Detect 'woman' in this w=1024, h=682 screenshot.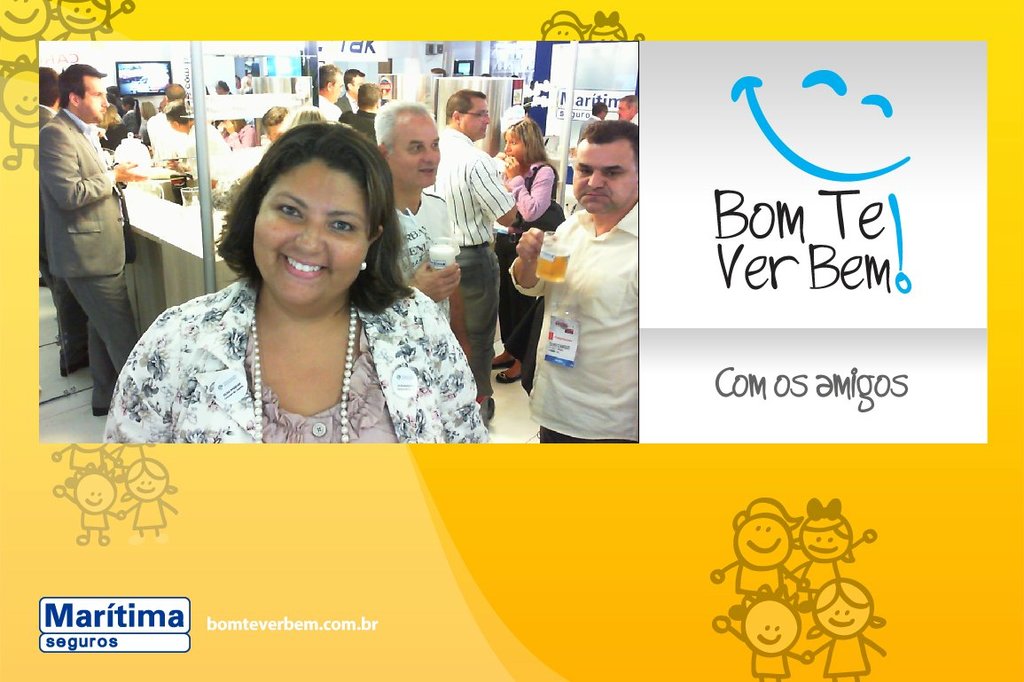
Detection: x1=487, y1=111, x2=557, y2=386.
